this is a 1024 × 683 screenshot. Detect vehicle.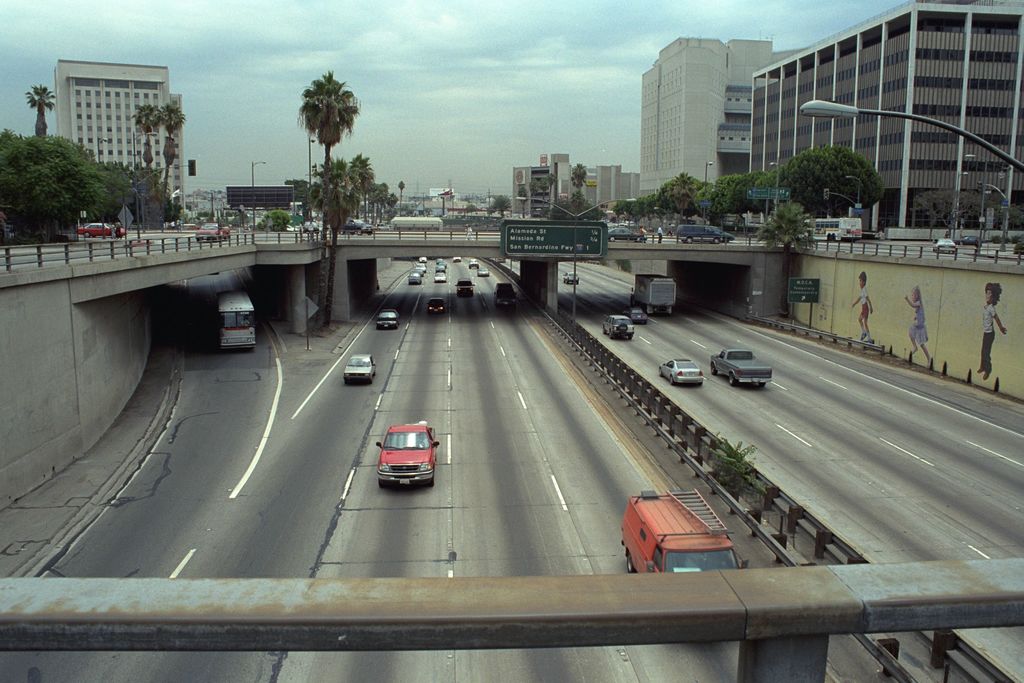
detection(417, 255, 429, 263).
